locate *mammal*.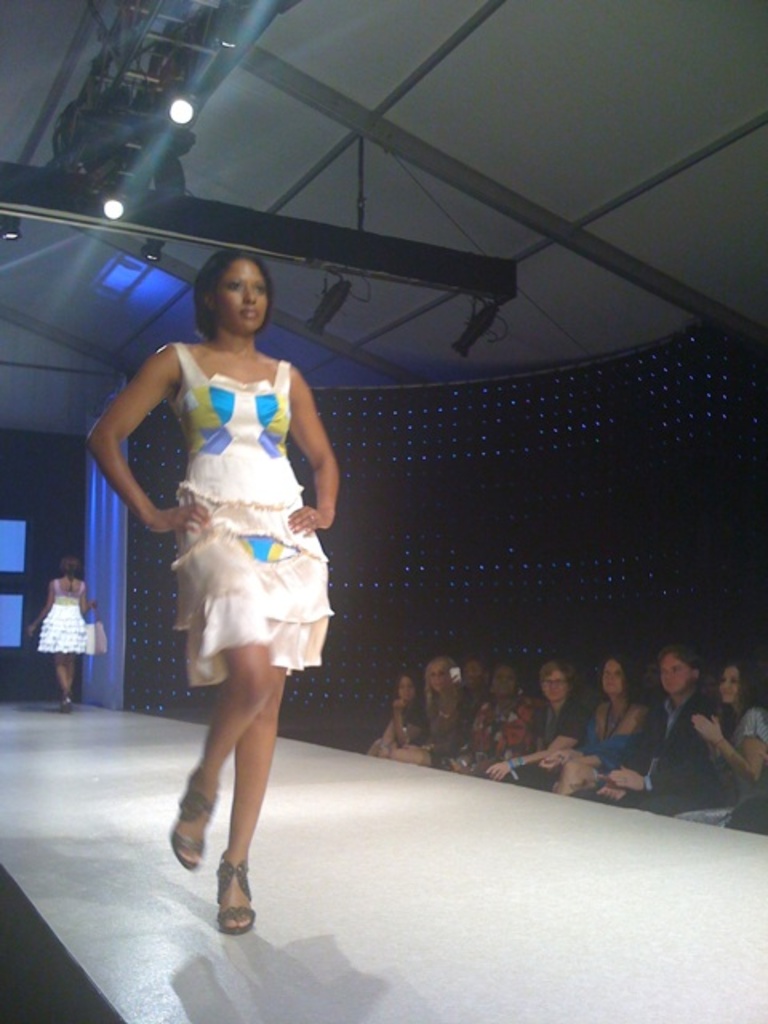
Bounding box: BBox(32, 555, 96, 712).
